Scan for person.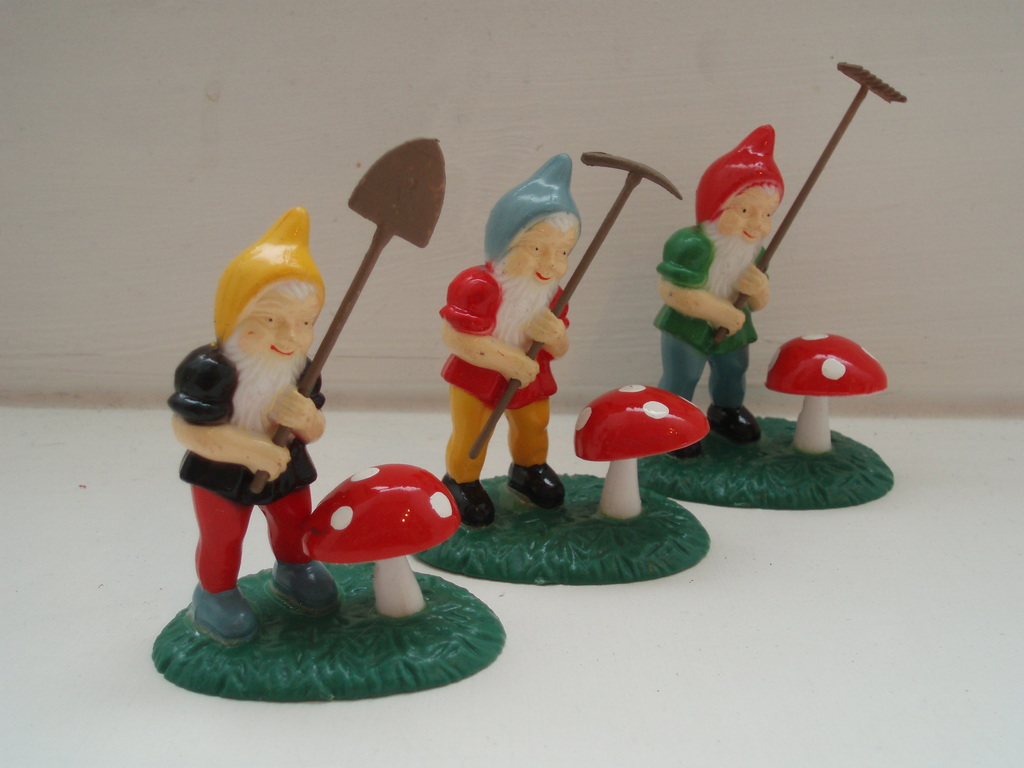
Scan result: (left=435, top=151, right=585, bottom=525).
